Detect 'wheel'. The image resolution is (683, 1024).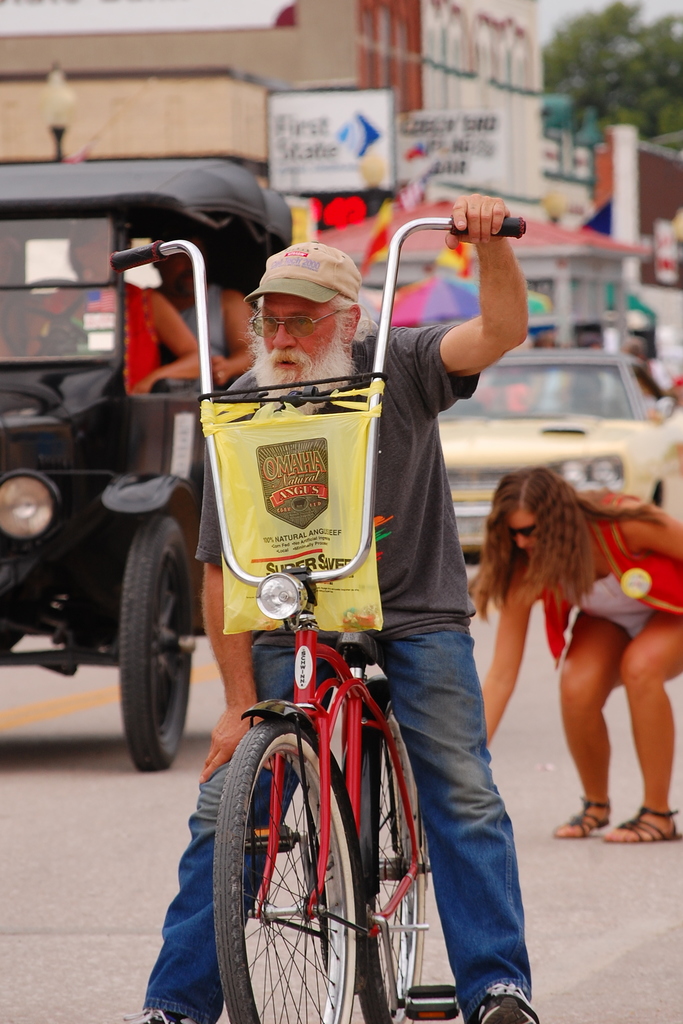
left=111, top=511, right=197, bottom=772.
